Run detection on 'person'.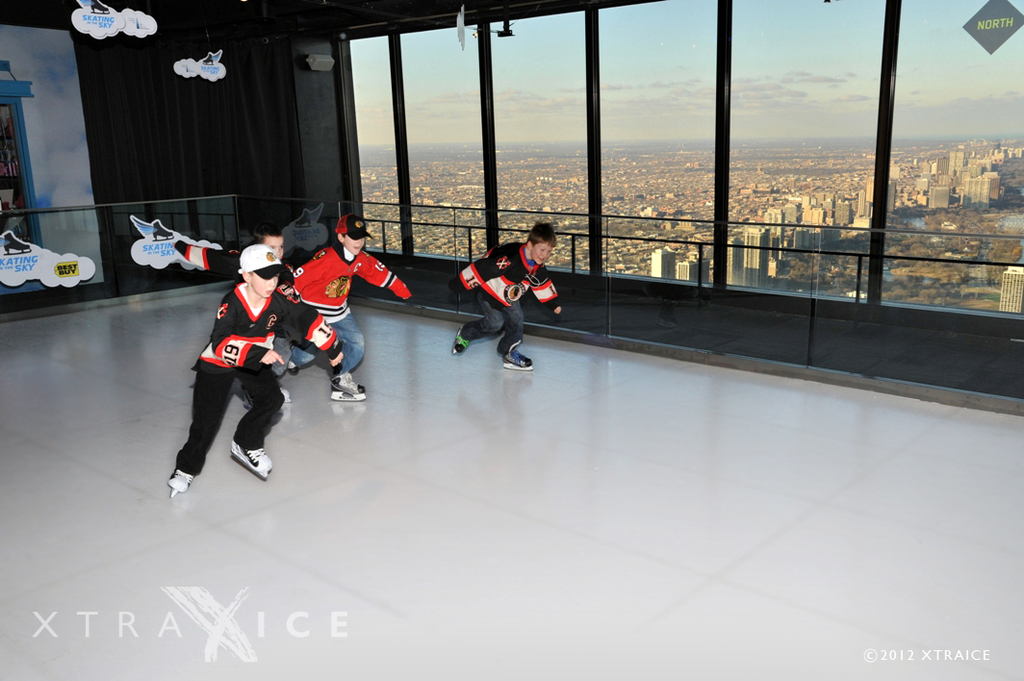
Result: crop(164, 246, 349, 497).
